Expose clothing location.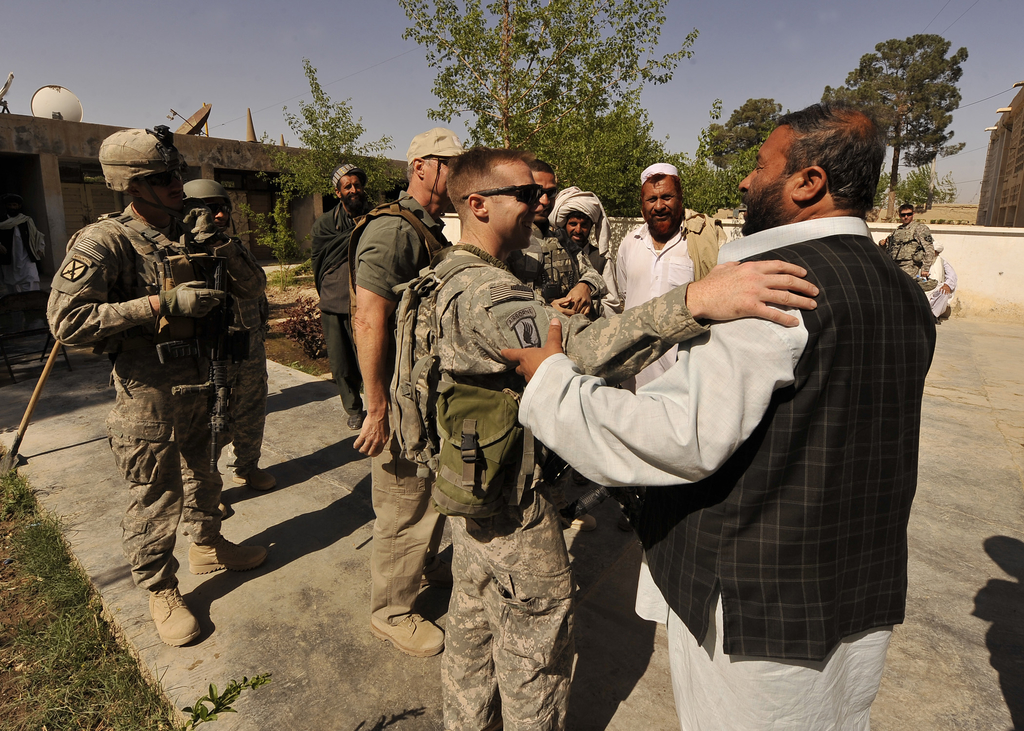
Exposed at [left=611, top=220, right=725, bottom=314].
